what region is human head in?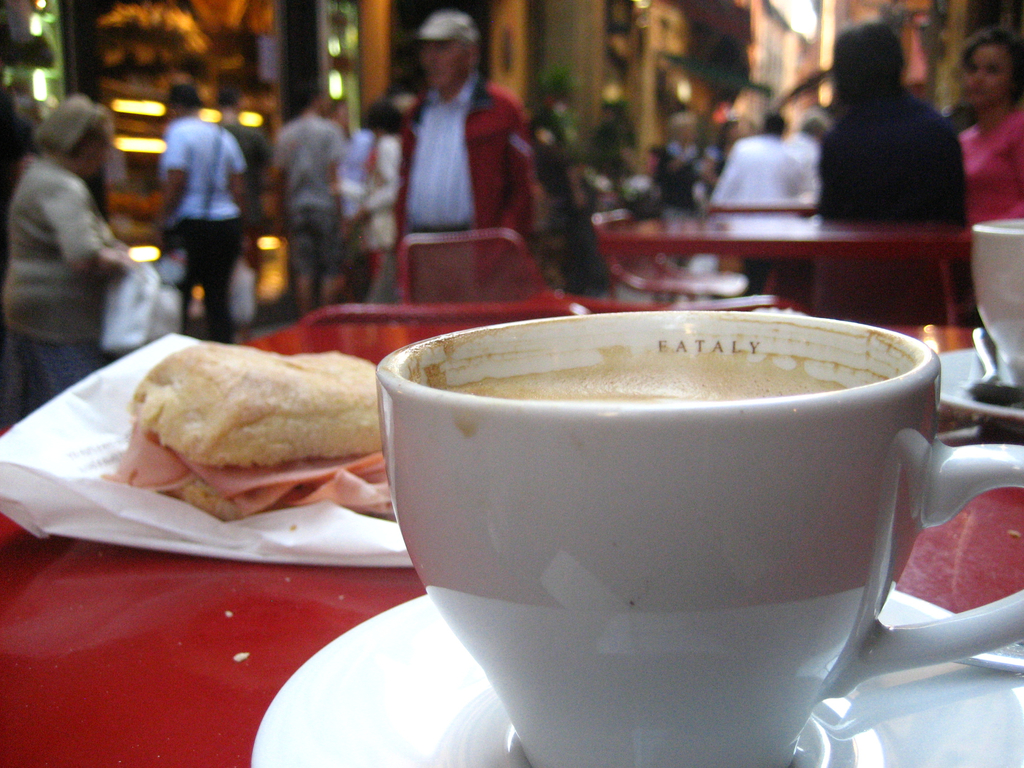
{"left": 763, "top": 109, "right": 783, "bottom": 135}.
